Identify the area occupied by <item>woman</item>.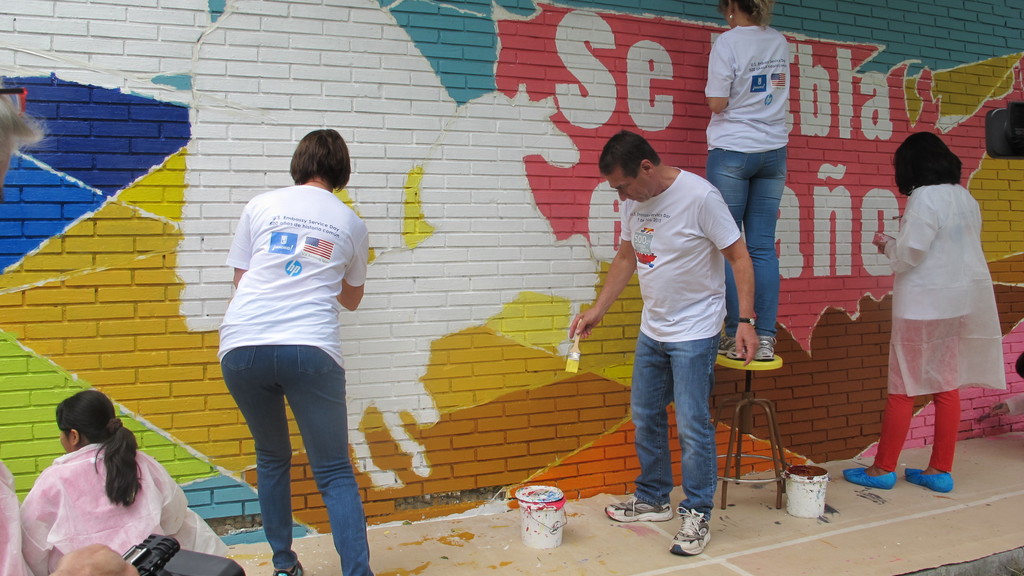
Area: l=217, t=124, r=373, b=575.
